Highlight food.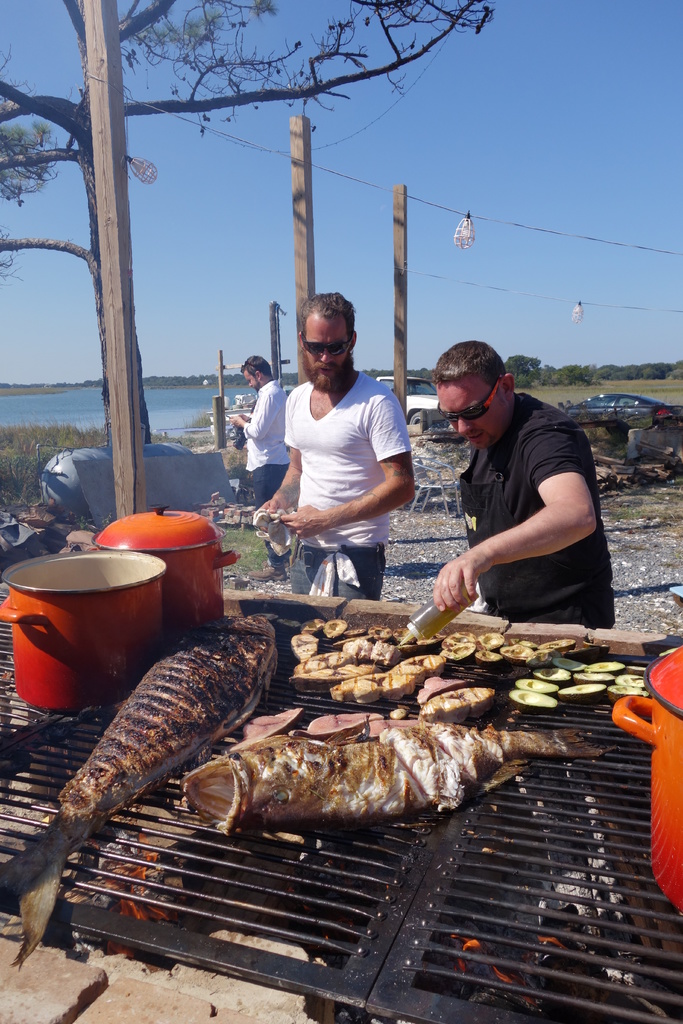
Highlighted region: (184, 721, 601, 835).
